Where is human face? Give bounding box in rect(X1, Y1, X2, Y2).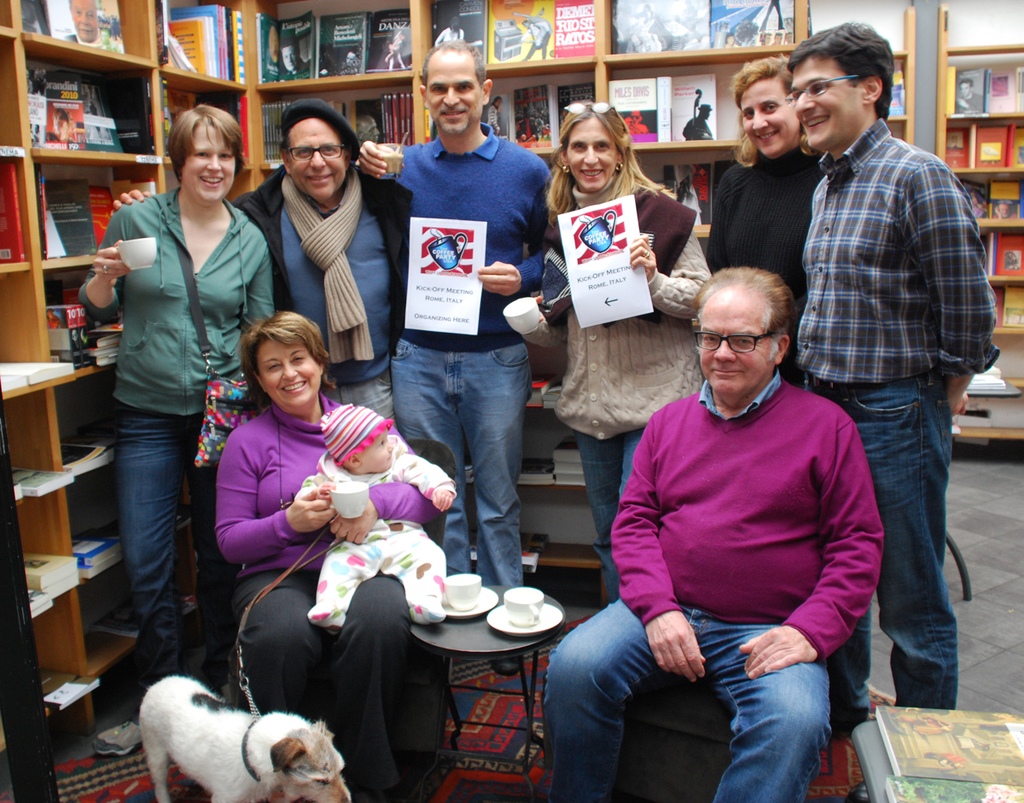
rect(427, 59, 485, 135).
